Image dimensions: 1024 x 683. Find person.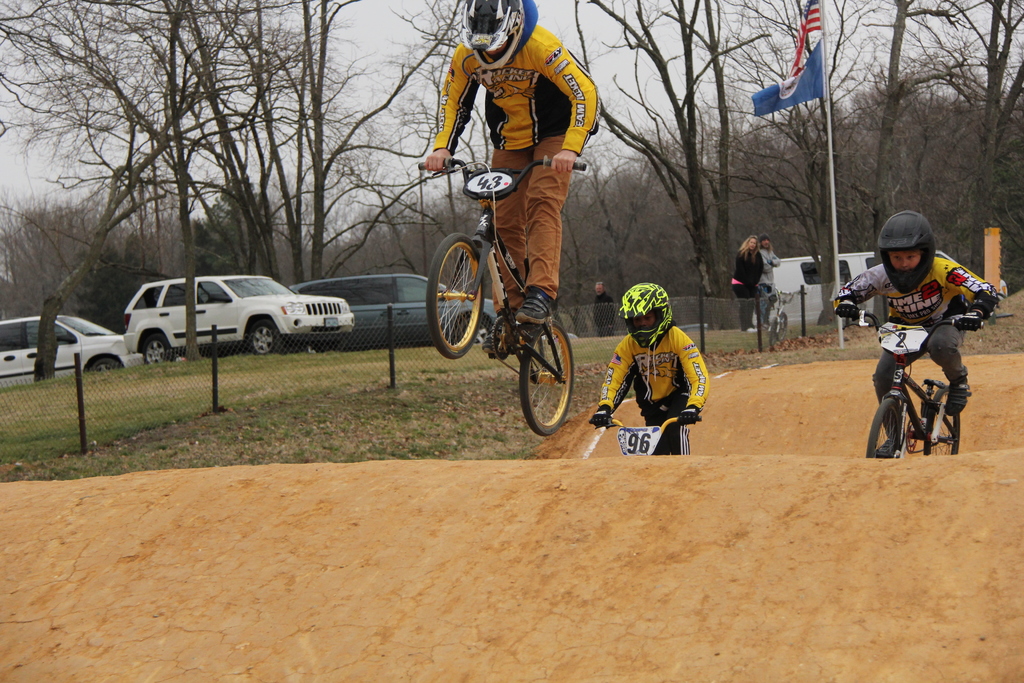
select_region(834, 208, 998, 461).
